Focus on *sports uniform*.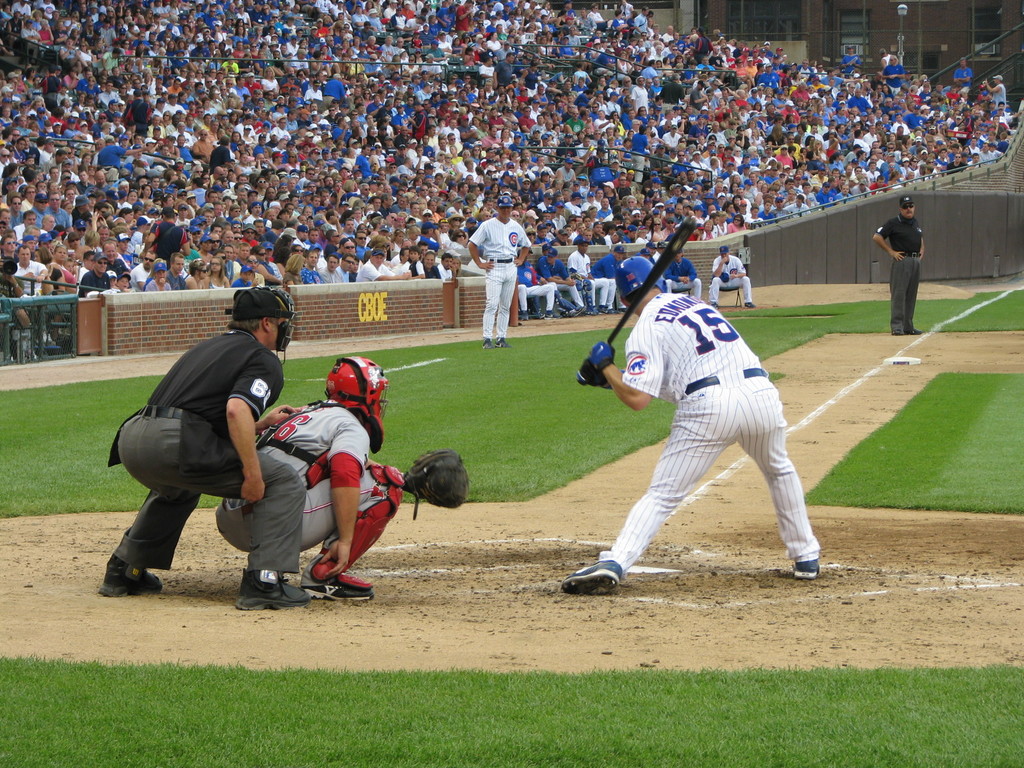
Focused at 520:256:552:318.
